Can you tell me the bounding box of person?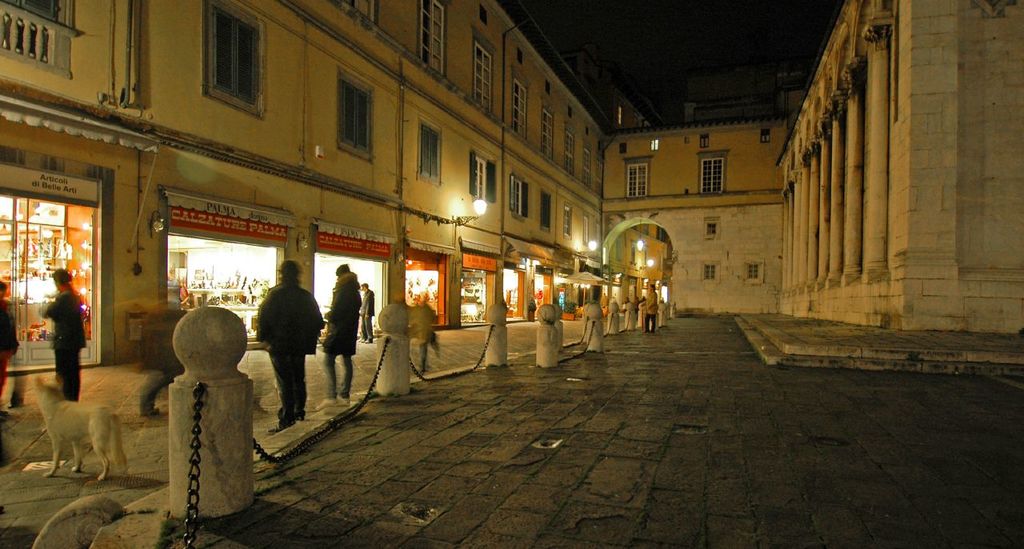
(358, 279, 374, 343).
